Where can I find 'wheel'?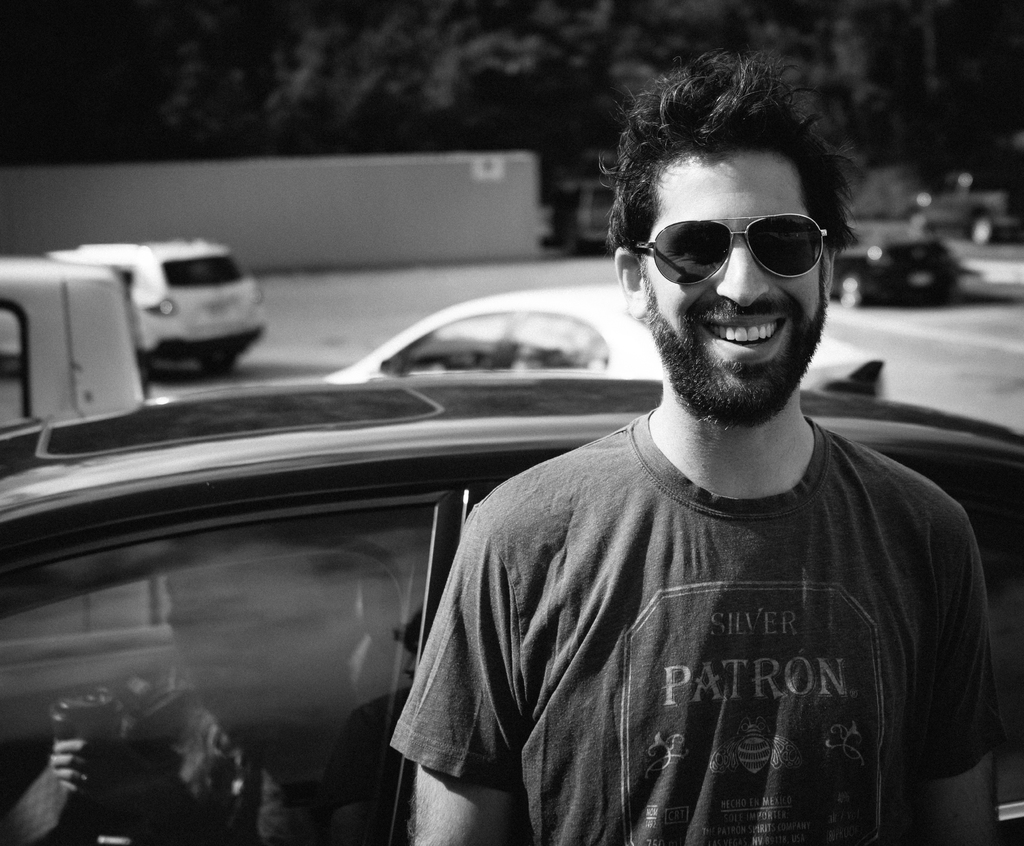
You can find it at crop(839, 272, 865, 307).
